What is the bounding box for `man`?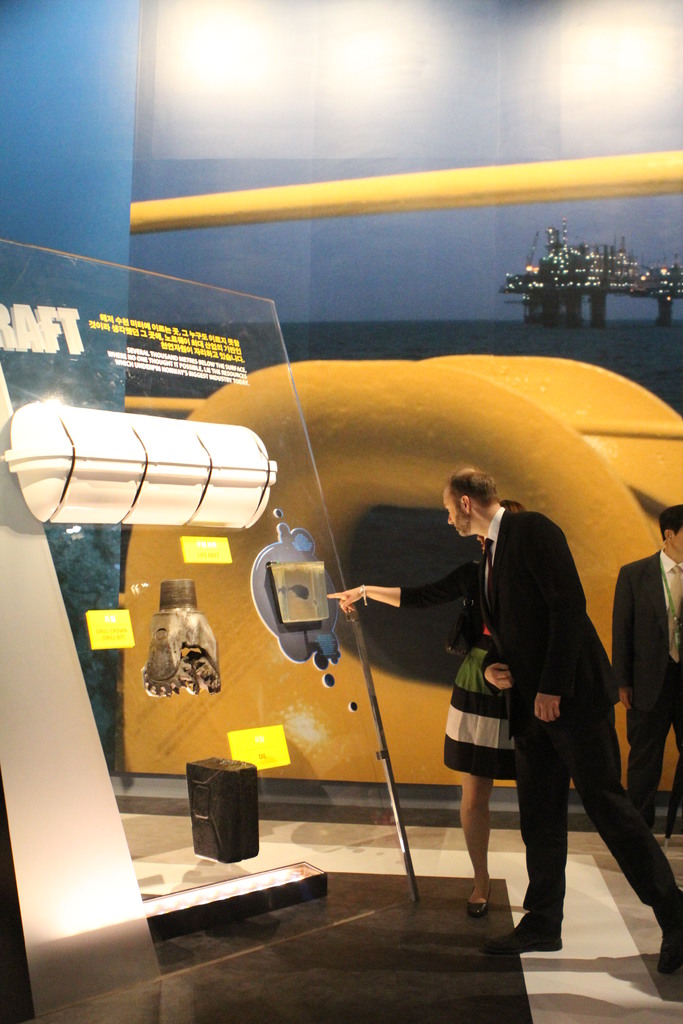
324, 464, 682, 976.
